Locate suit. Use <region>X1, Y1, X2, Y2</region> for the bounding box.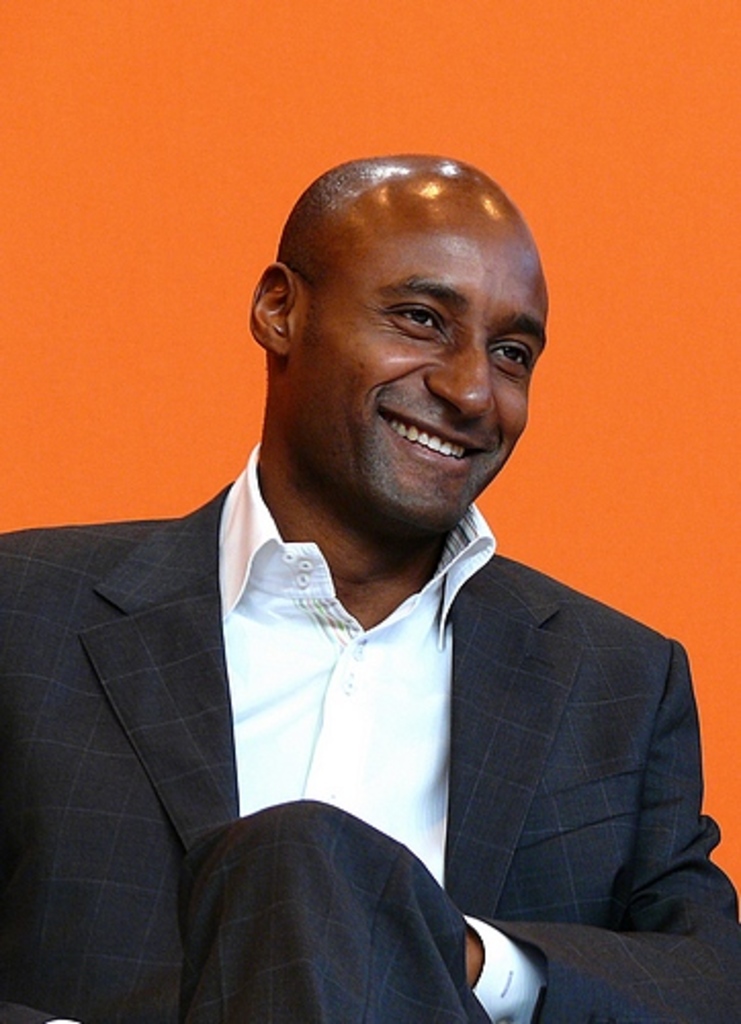
<region>78, 487, 708, 977</region>.
